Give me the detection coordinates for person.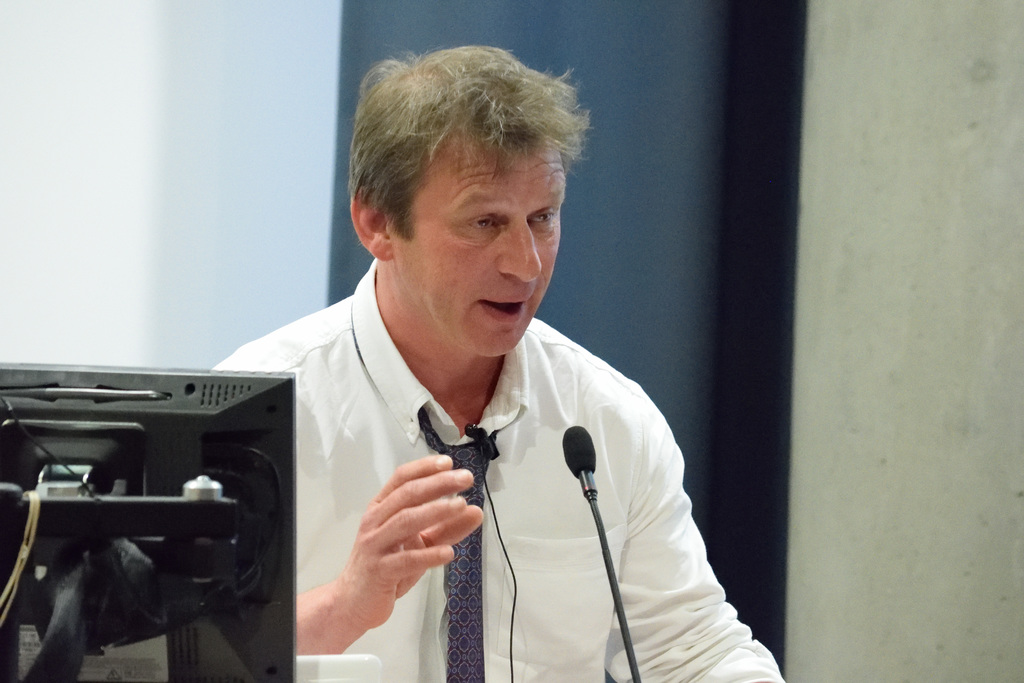
173, 63, 726, 670.
